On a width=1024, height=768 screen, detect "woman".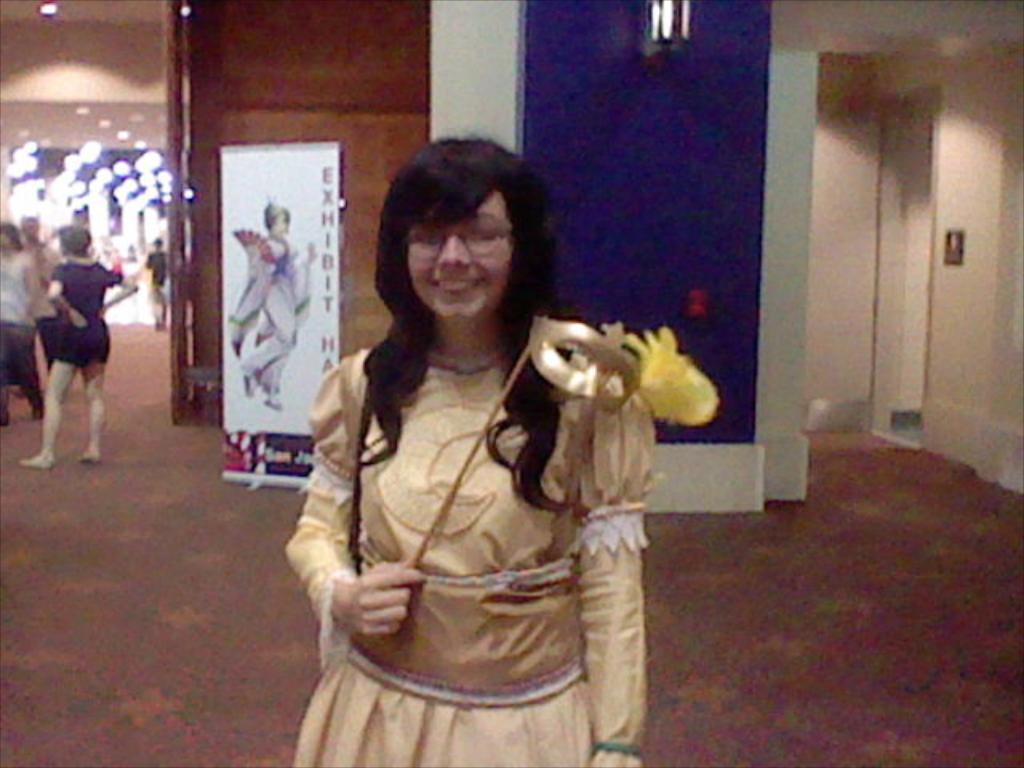
crop(18, 222, 138, 469).
